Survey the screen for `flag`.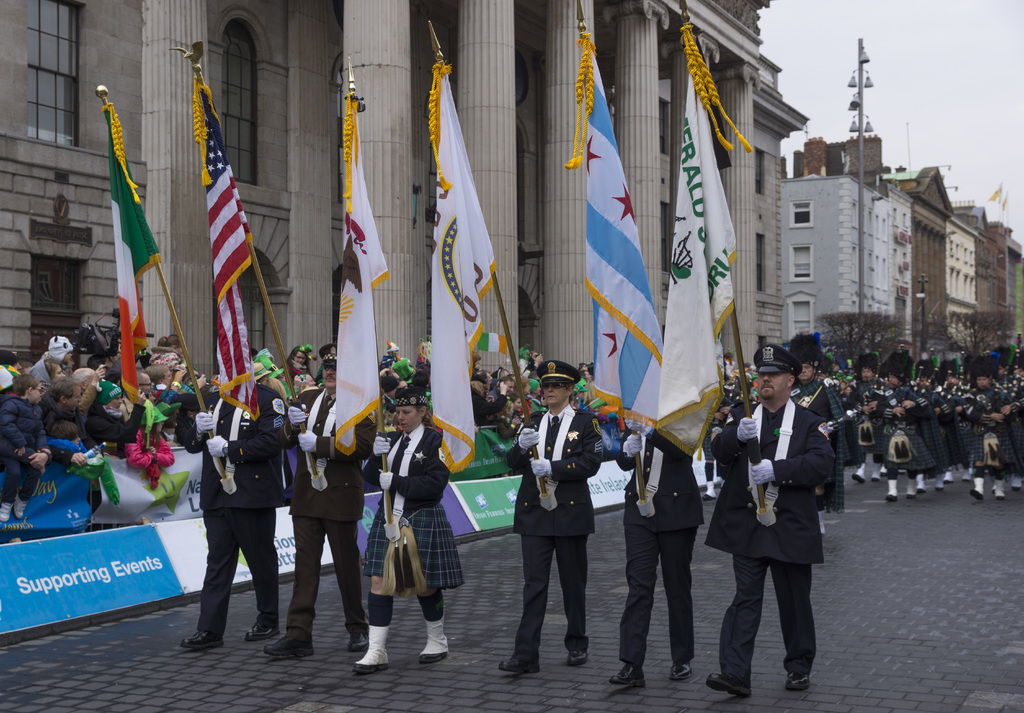
Survey found: rect(426, 63, 507, 467).
